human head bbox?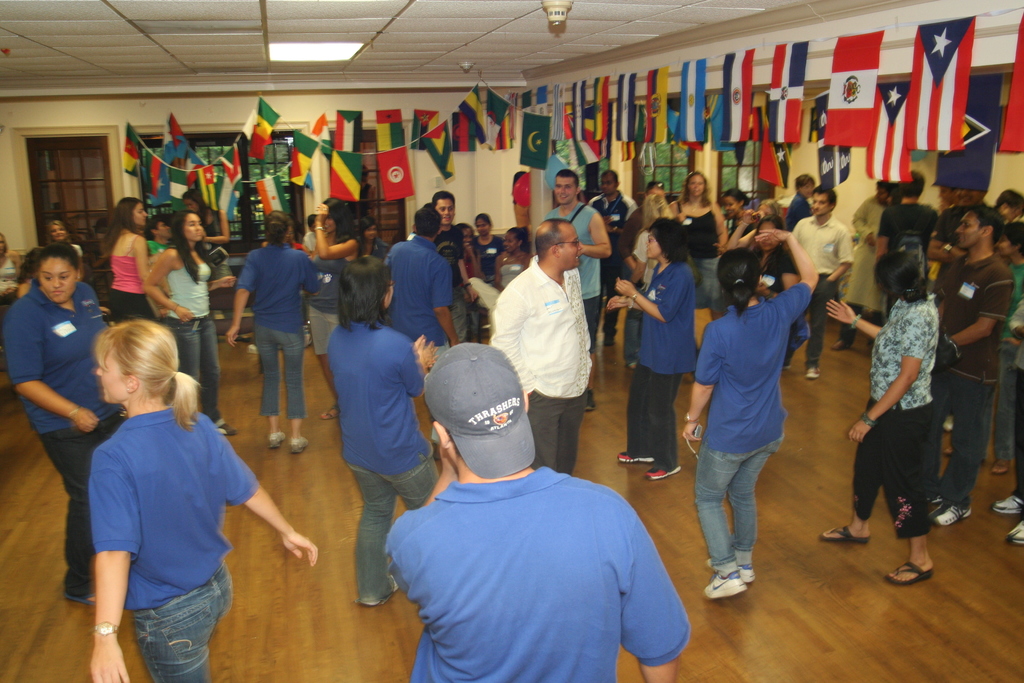
151,215,171,239
